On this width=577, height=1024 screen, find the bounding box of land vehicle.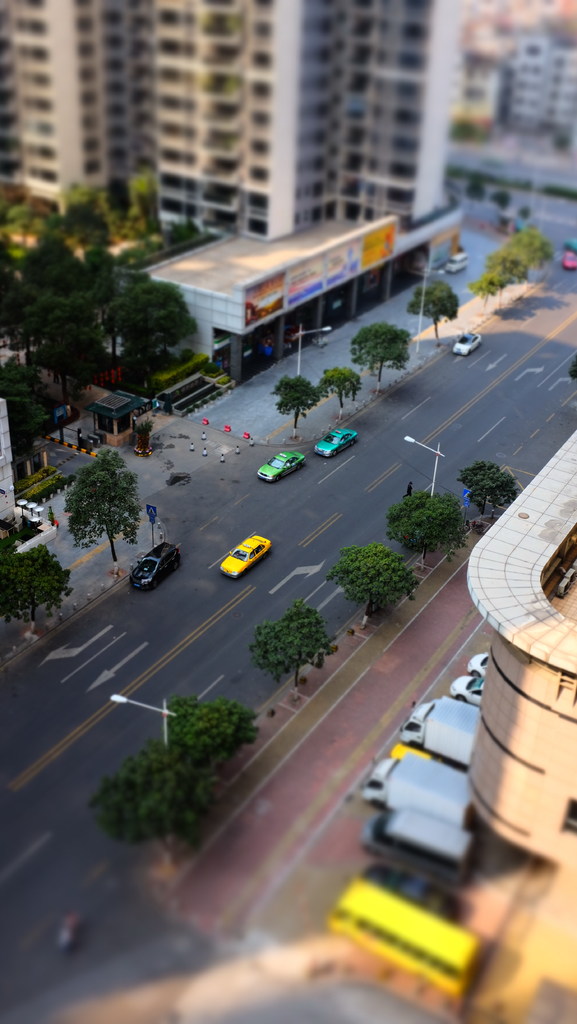
Bounding box: 359/805/476/887.
